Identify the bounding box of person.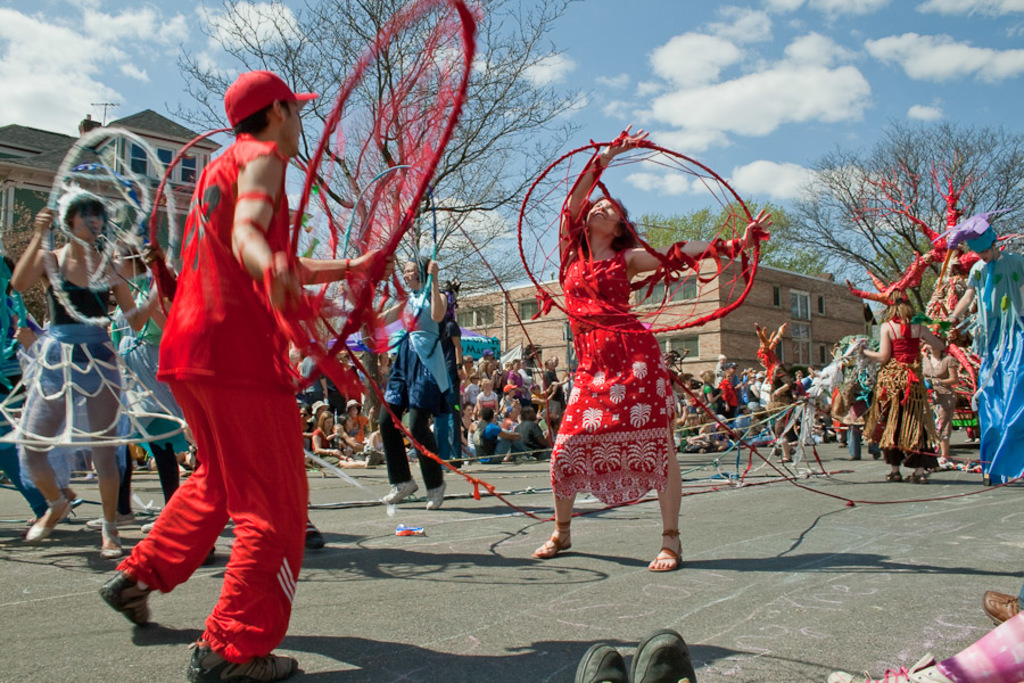
bbox(372, 260, 453, 504).
